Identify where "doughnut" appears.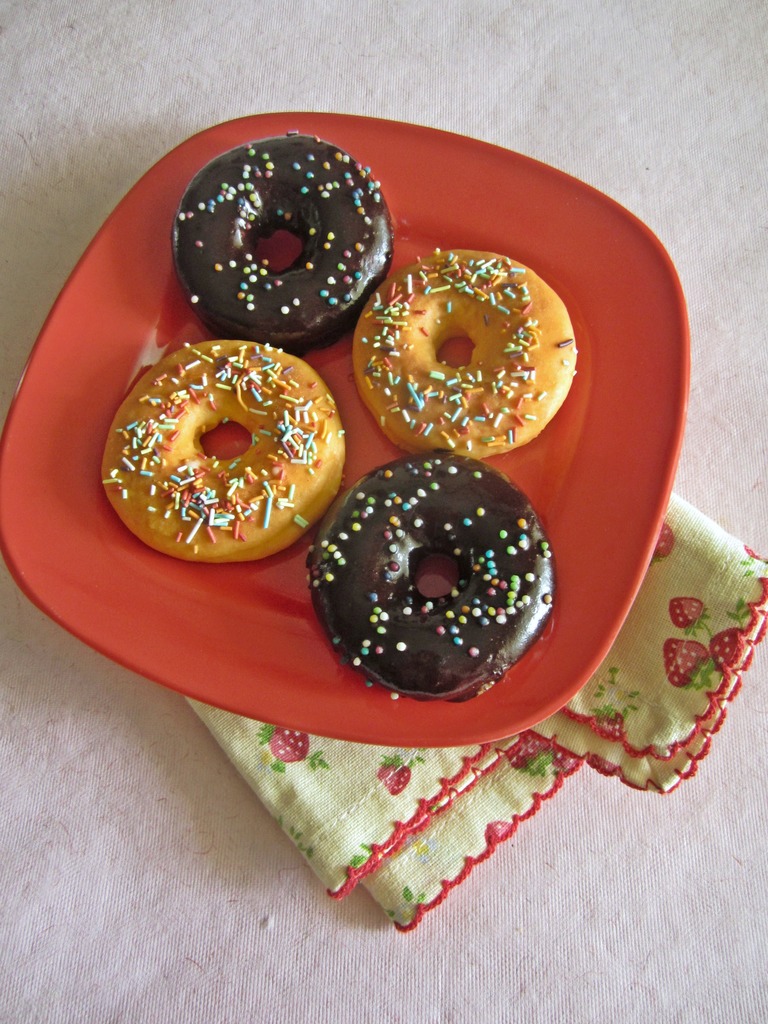
Appears at select_region(167, 125, 394, 344).
